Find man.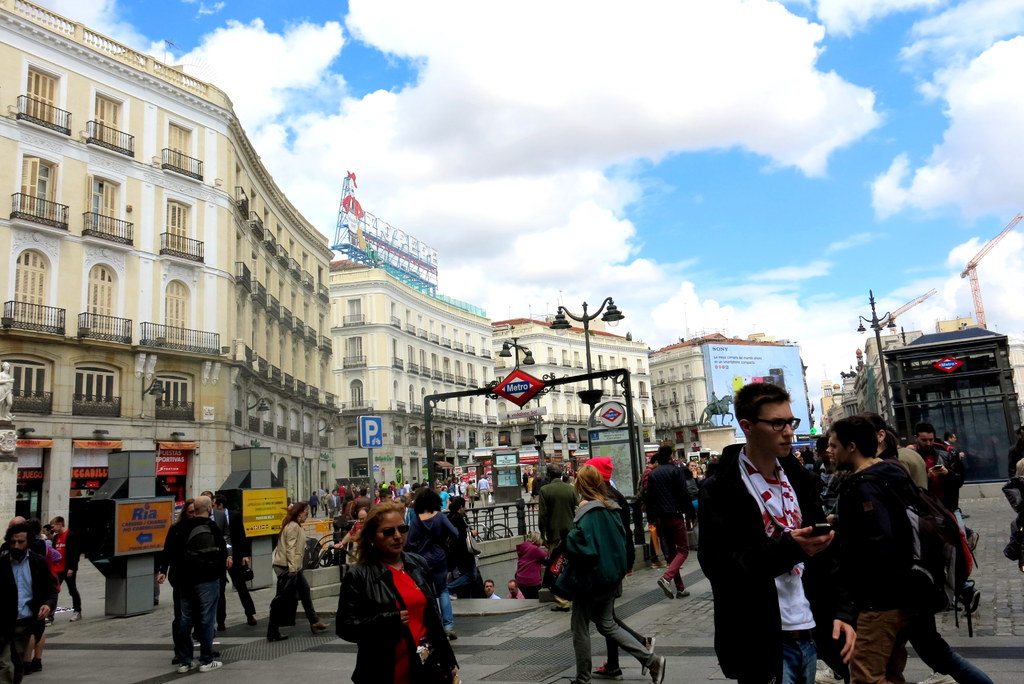
box=[646, 443, 697, 601].
